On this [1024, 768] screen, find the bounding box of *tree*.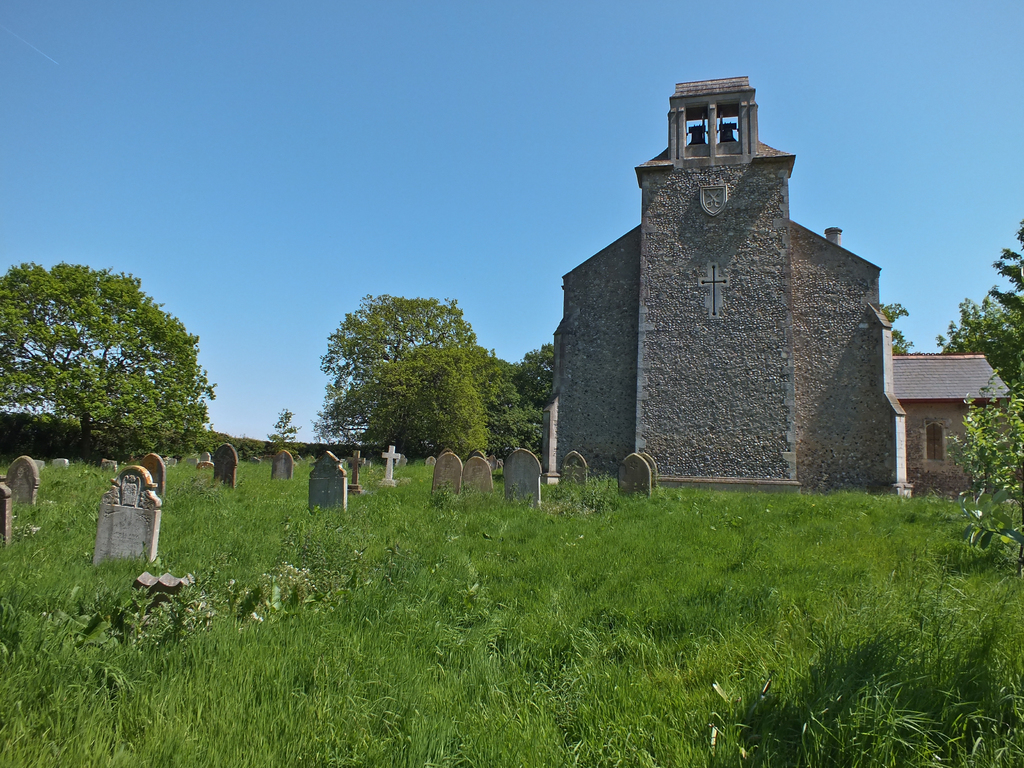
Bounding box: pyautogui.locateOnScreen(872, 223, 1023, 563).
